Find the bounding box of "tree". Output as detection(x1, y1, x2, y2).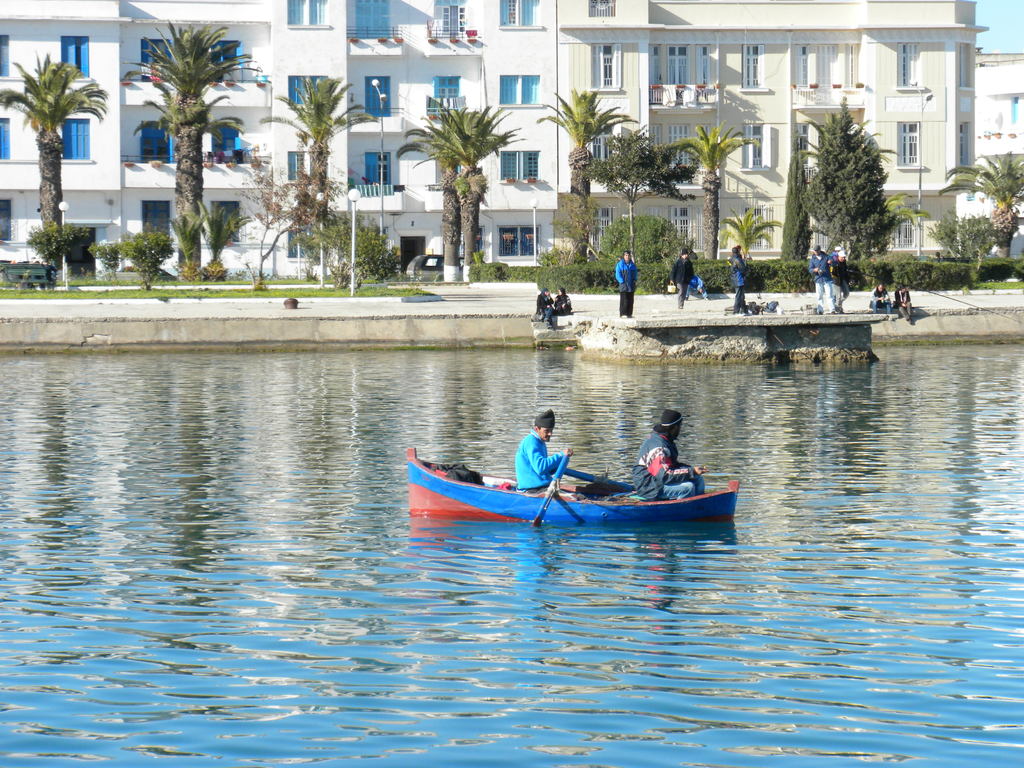
detection(397, 106, 468, 280).
